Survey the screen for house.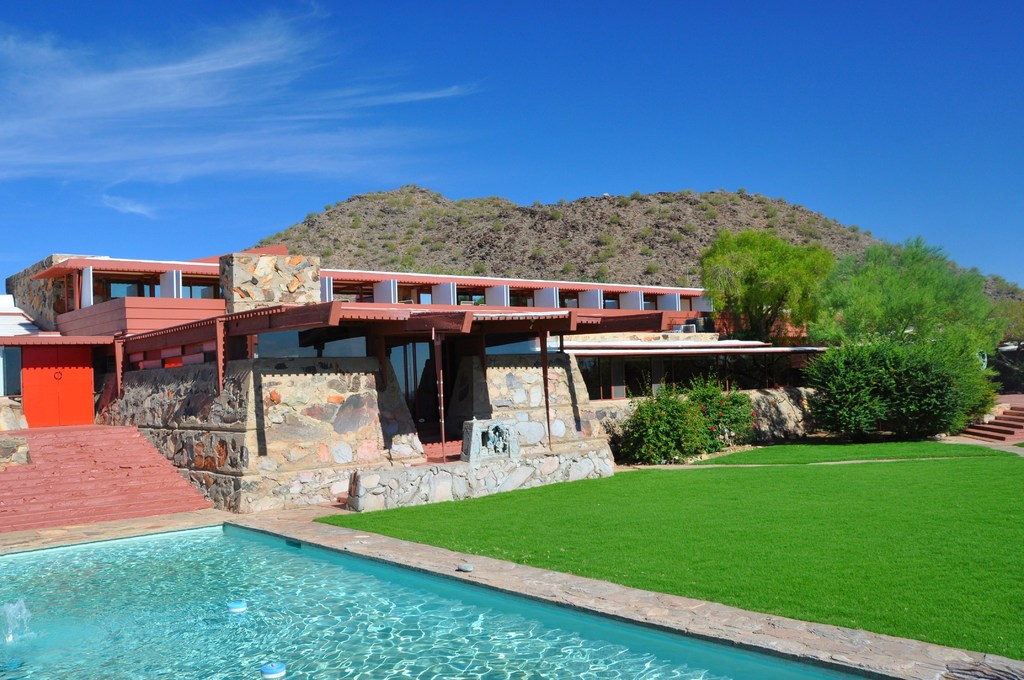
Survey found: x1=0, y1=251, x2=1023, y2=679.
